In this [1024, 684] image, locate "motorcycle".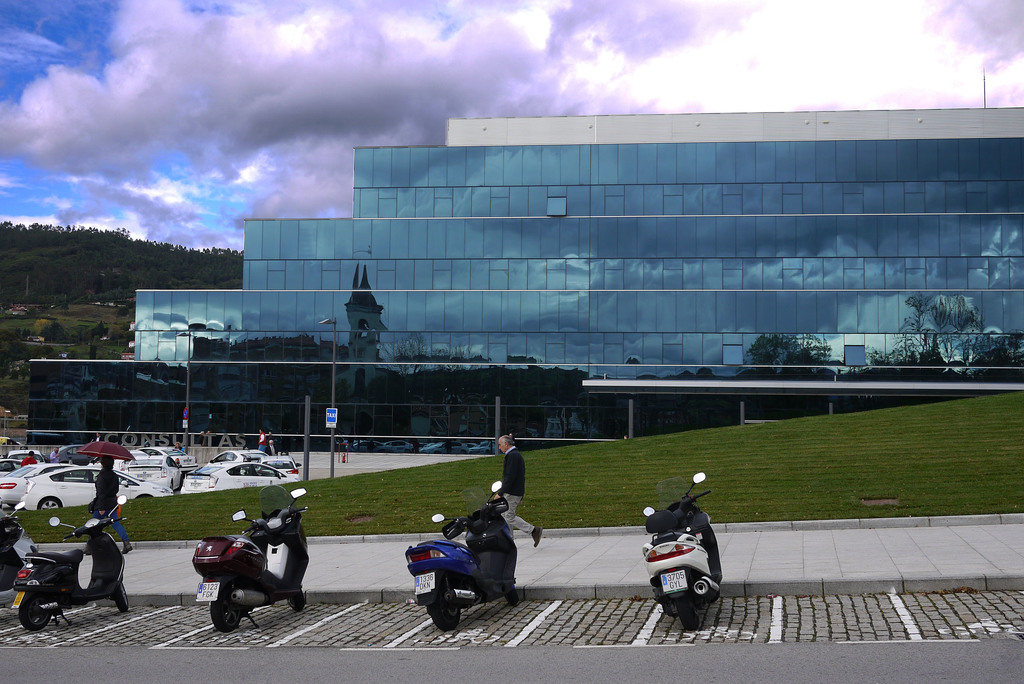
Bounding box: pyautogui.locateOnScreen(10, 502, 127, 635).
